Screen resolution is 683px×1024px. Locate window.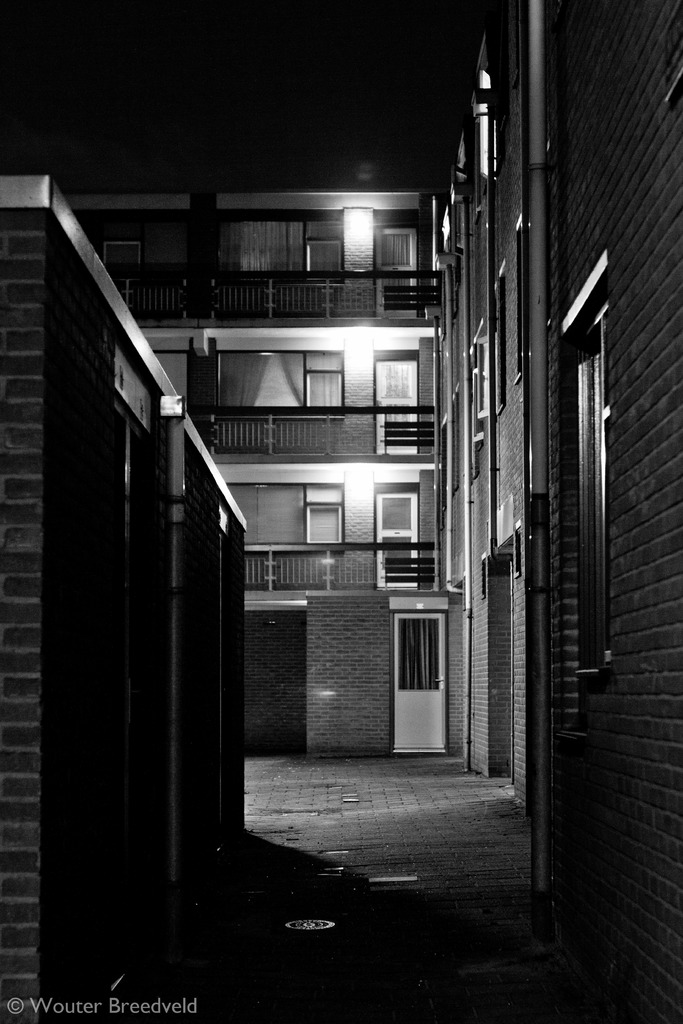
222/471/346/545.
